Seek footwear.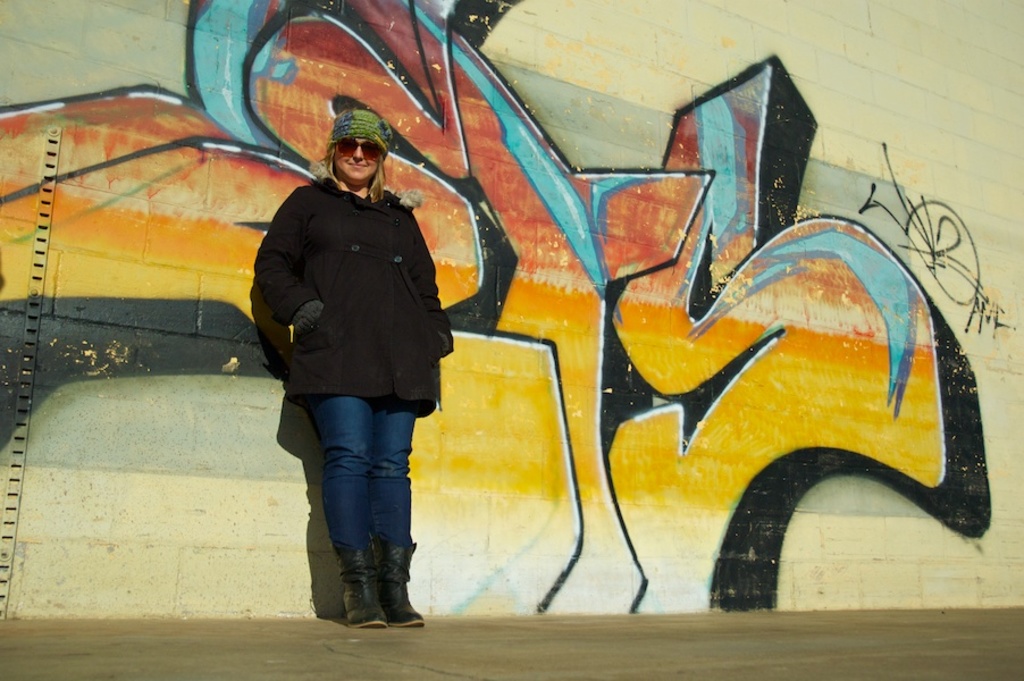
pyautogui.locateOnScreen(384, 544, 427, 630).
